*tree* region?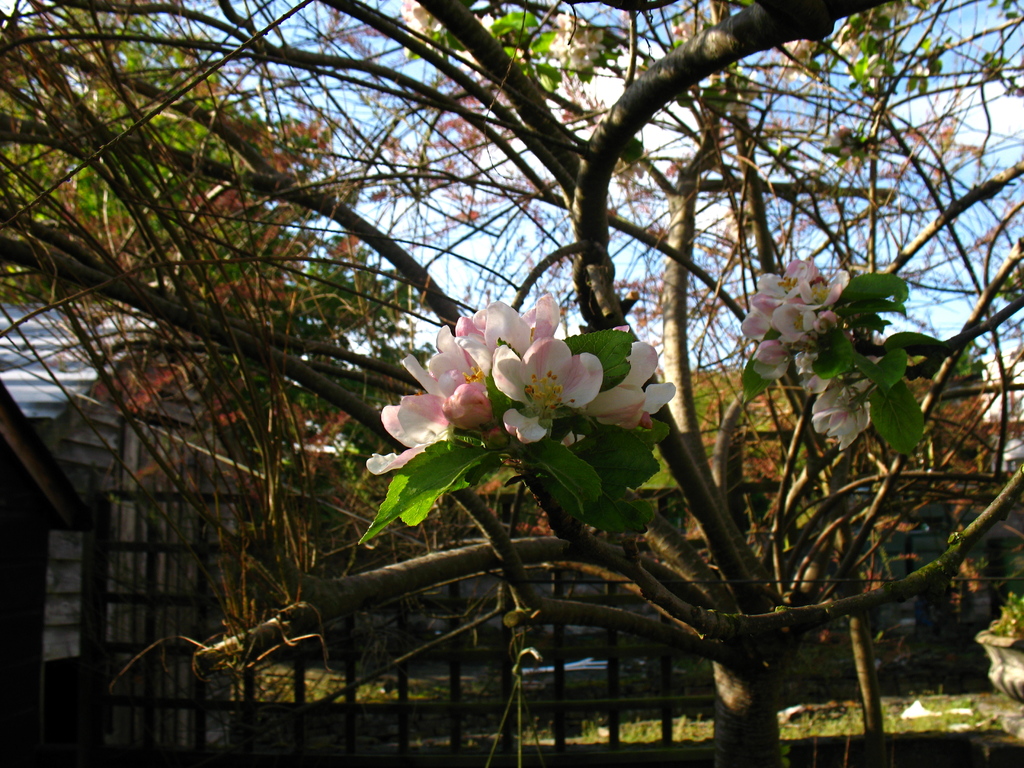
[x1=13, y1=4, x2=1023, y2=717]
